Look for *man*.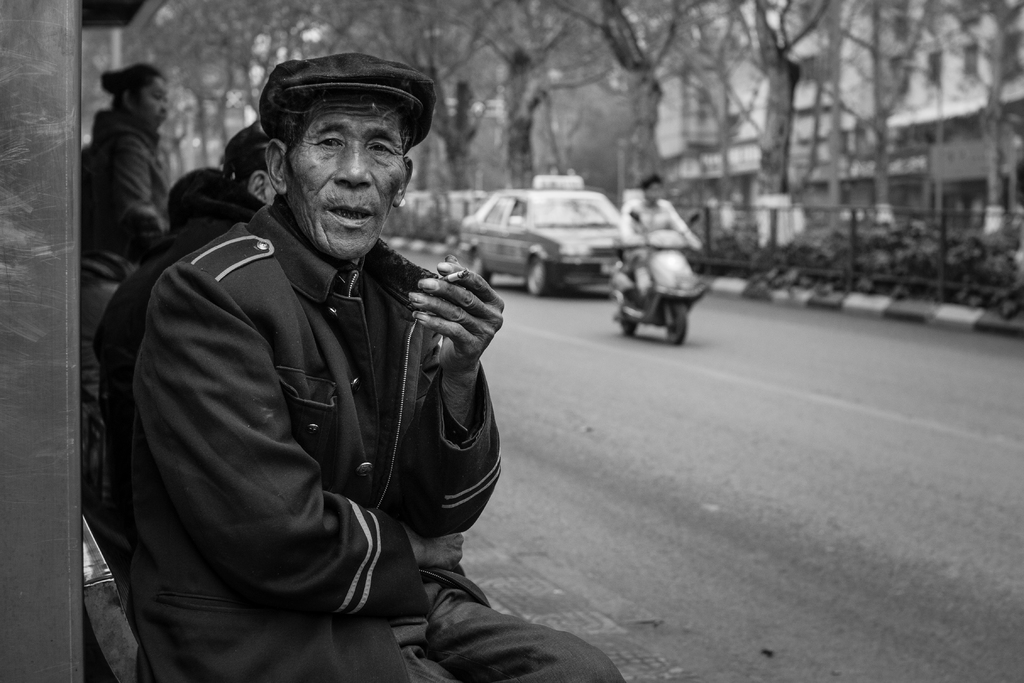
Found: {"x1": 618, "y1": 174, "x2": 696, "y2": 296}.
